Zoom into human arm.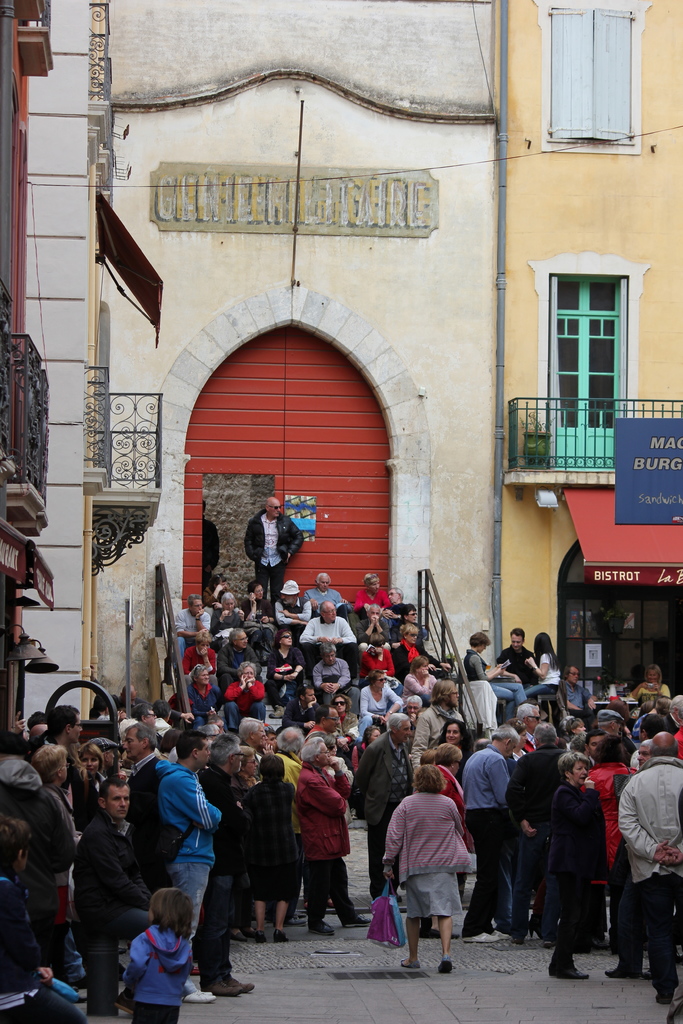
Zoom target: 499,653,518,686.
